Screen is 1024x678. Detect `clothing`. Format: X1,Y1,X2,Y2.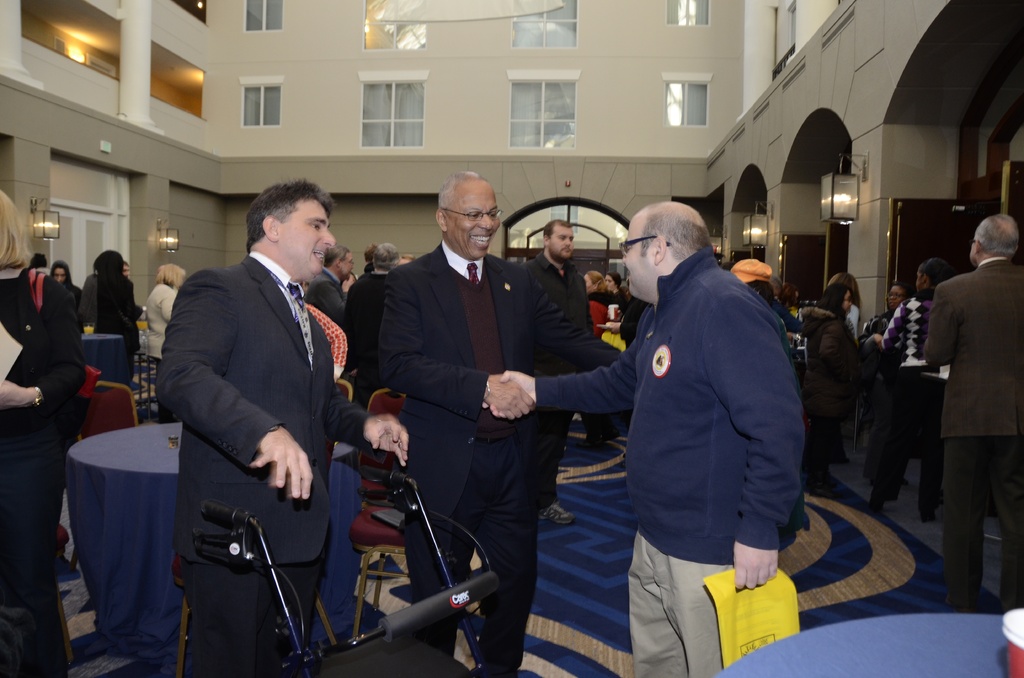
172,233,364,677.
